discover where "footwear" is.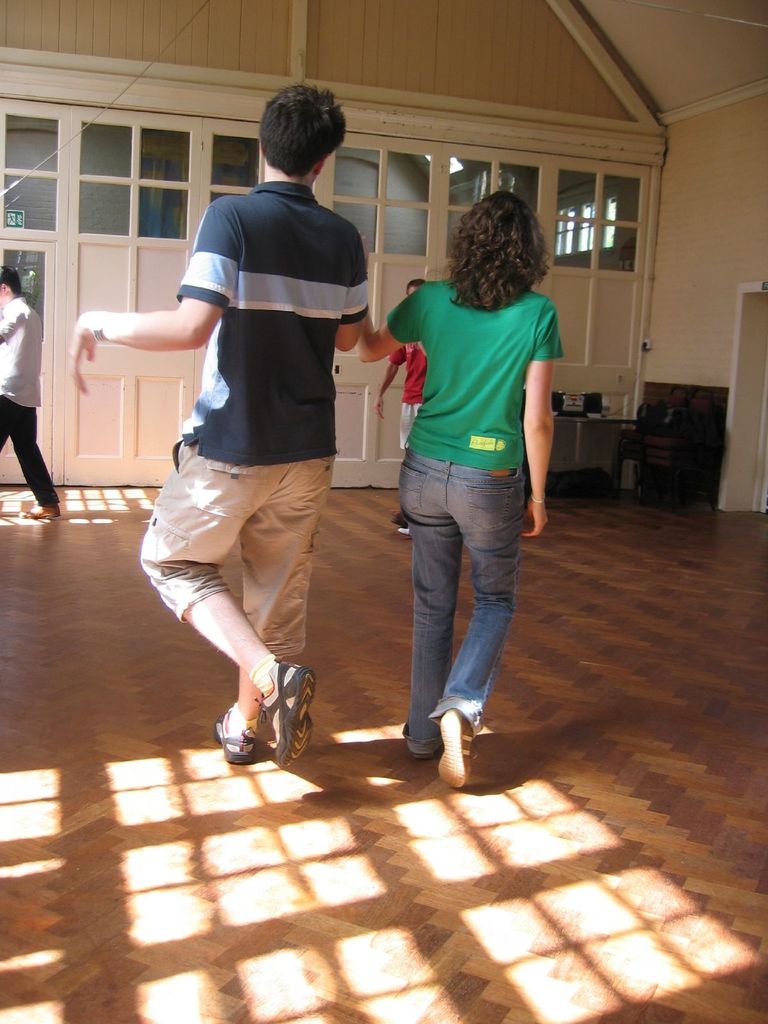
Discovered at l=444, t=713, r=480, b=796.
